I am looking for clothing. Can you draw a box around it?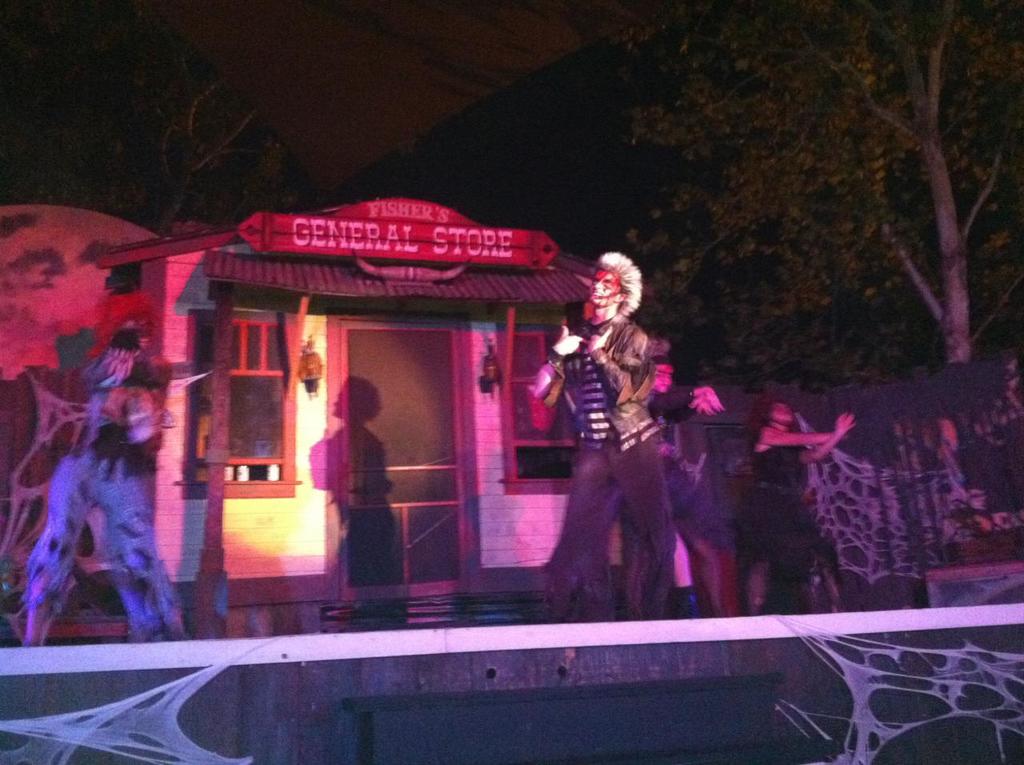
Sure, the bounding box is [left=539, top=310, right=687, bottom=614].
